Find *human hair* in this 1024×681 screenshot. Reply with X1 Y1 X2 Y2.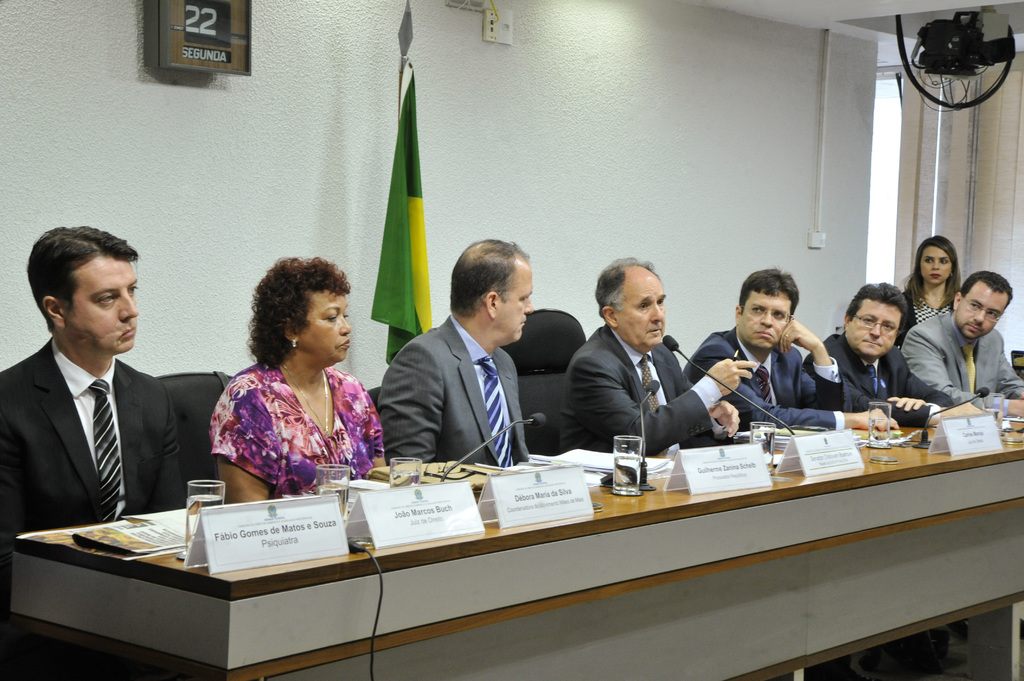
843 280 908 333.
